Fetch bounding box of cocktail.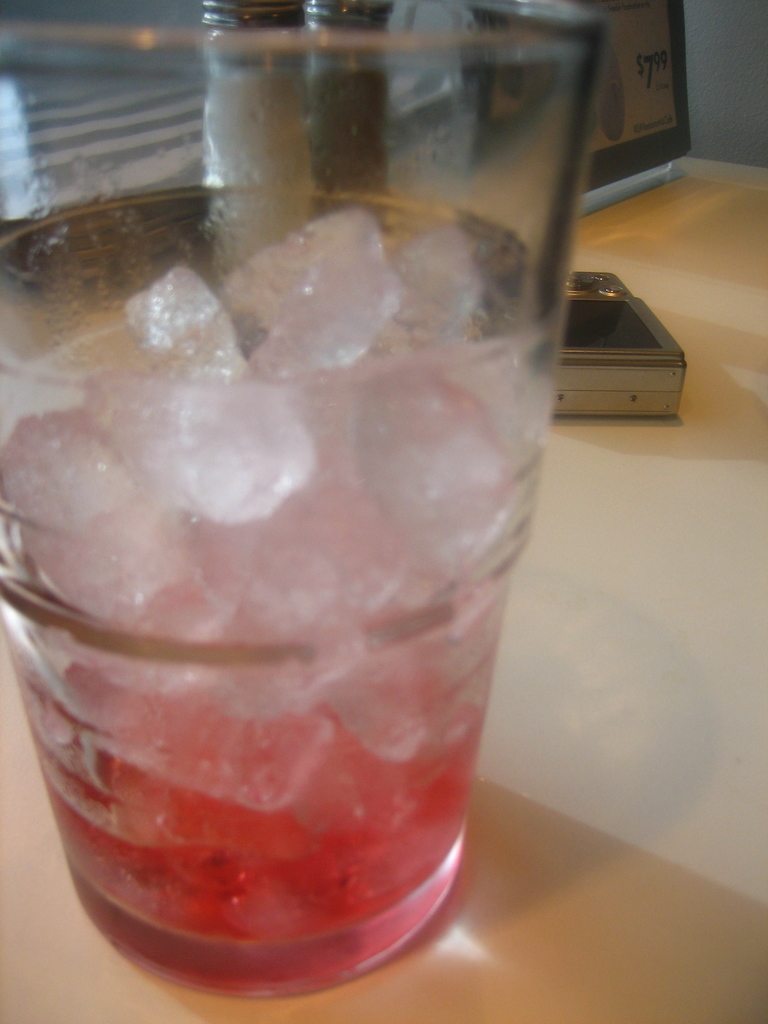
Bbox: [x1=0, y1=1, x2=602, y2=998].
